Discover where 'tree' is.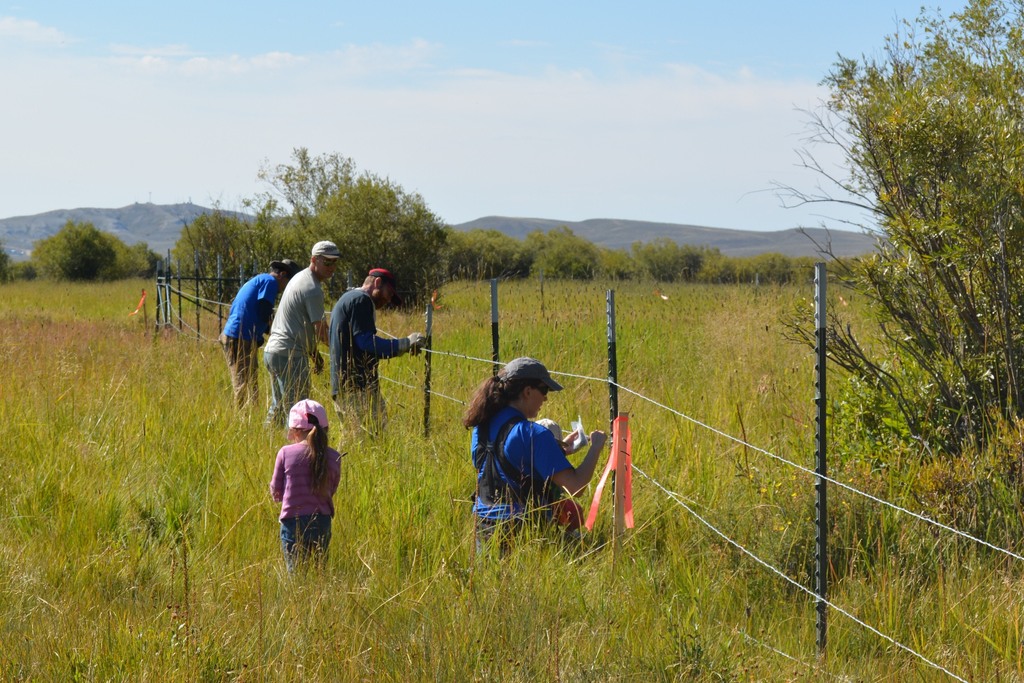
Discovered at x1=300, y1=168, x2=439, y2=300.
